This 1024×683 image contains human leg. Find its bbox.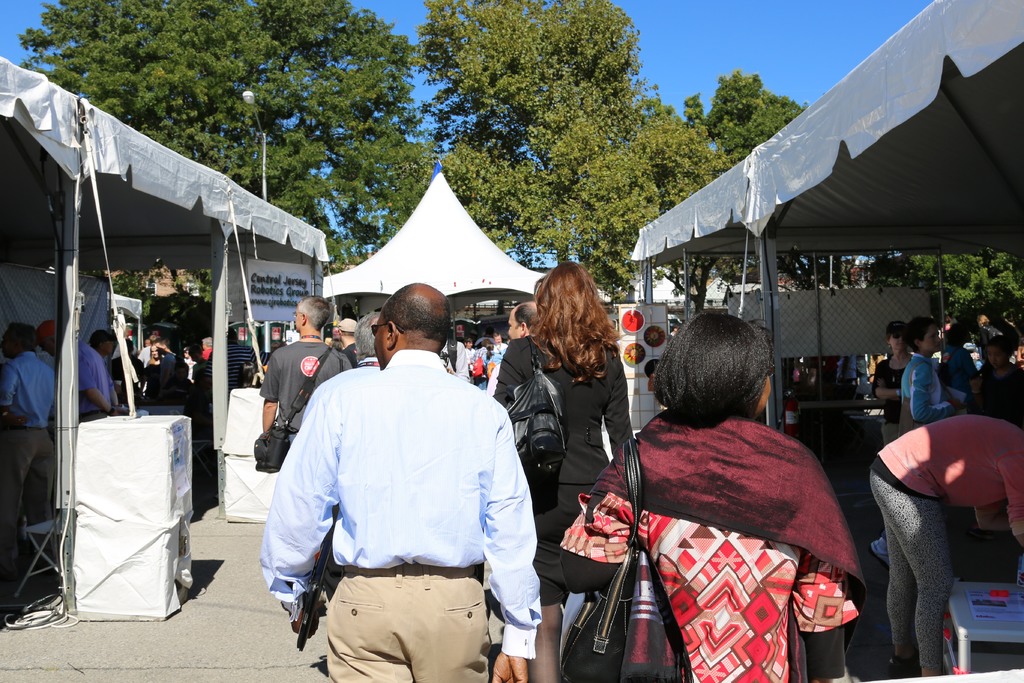
<box>529,597,560,682</box>.
